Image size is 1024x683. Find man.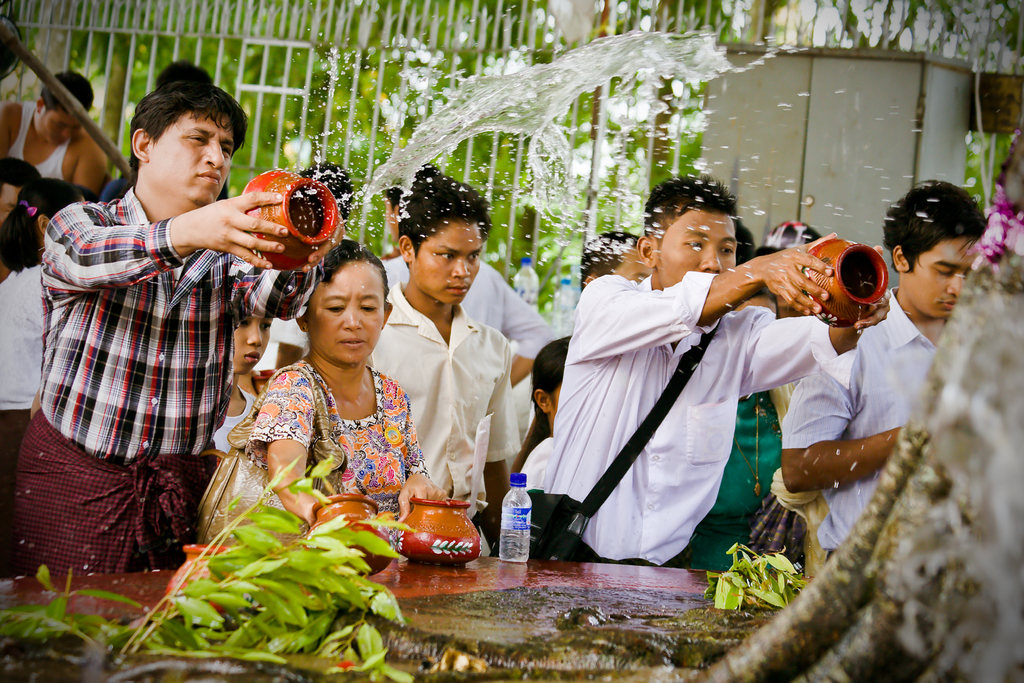
Rect(1, 76, 114, 201).
